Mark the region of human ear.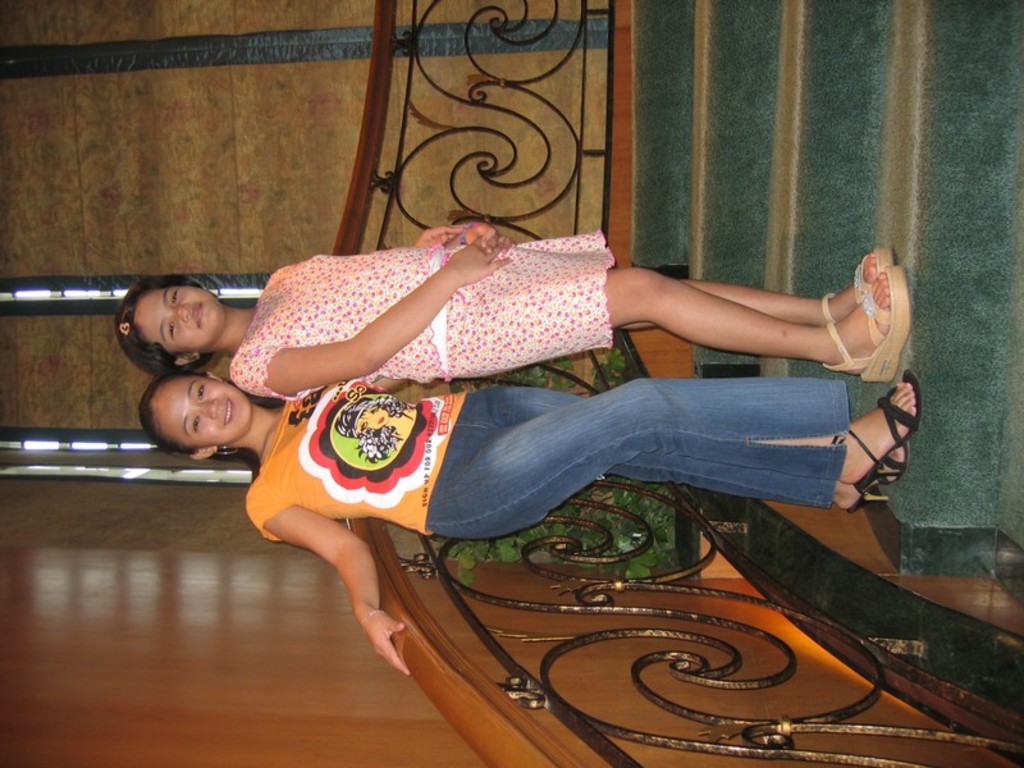
Region: bbox=(189, 445, 218, 463).
